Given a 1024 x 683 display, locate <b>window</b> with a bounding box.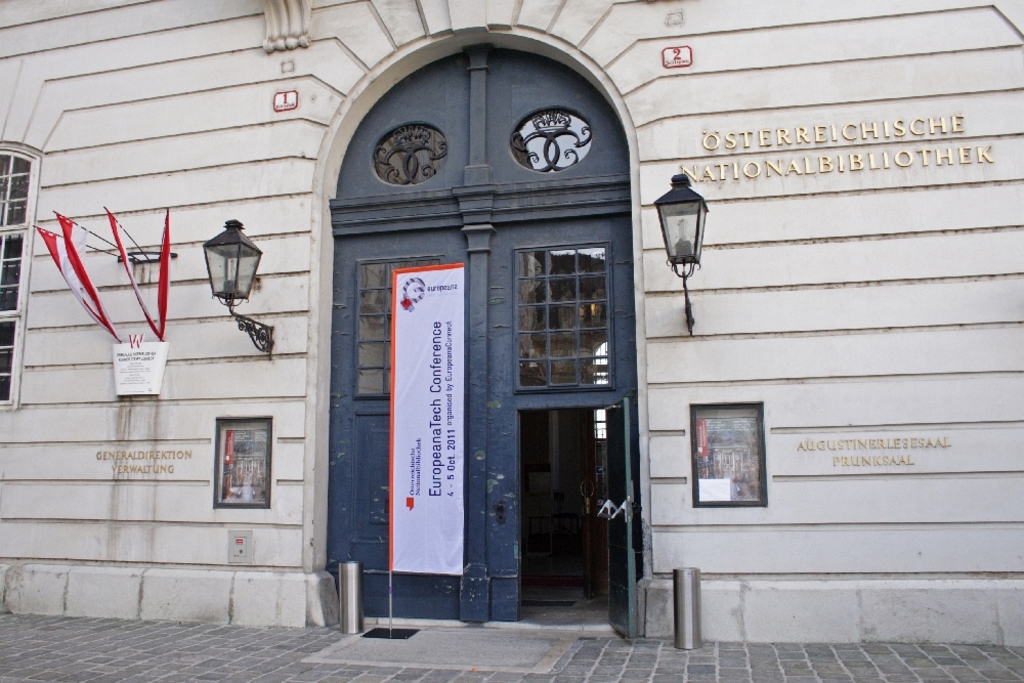
Located: (left=510, top=211, right=620, bottom=409).
